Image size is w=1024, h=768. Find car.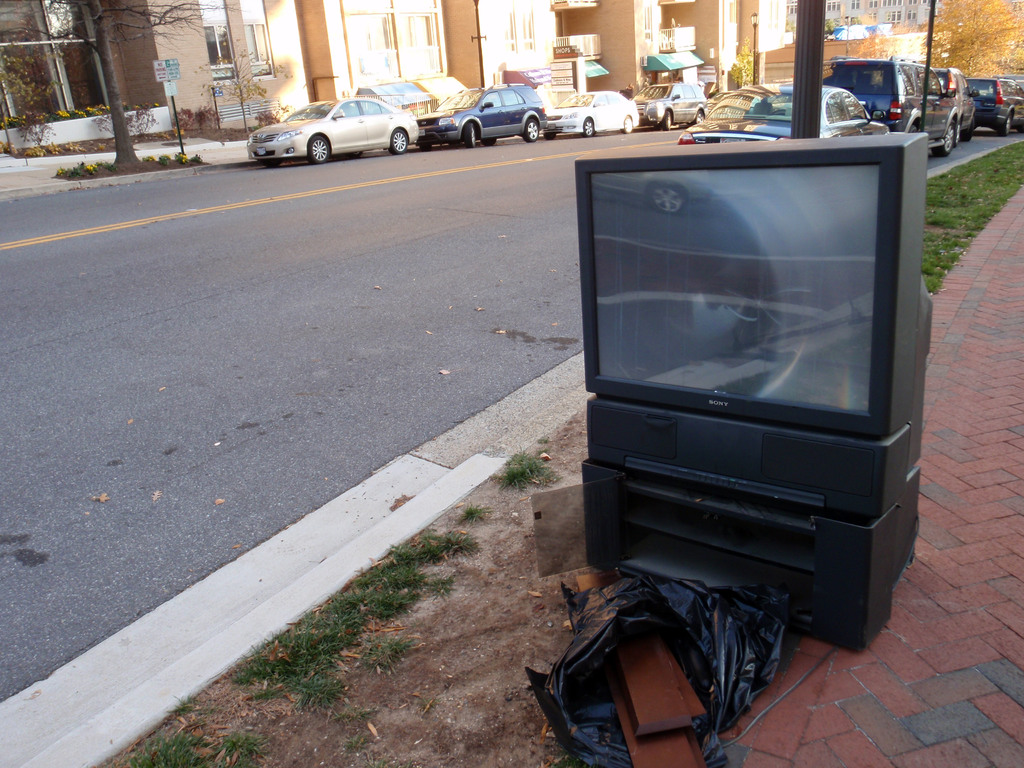
x1=632 y1=81 x2=708 y2=129.
